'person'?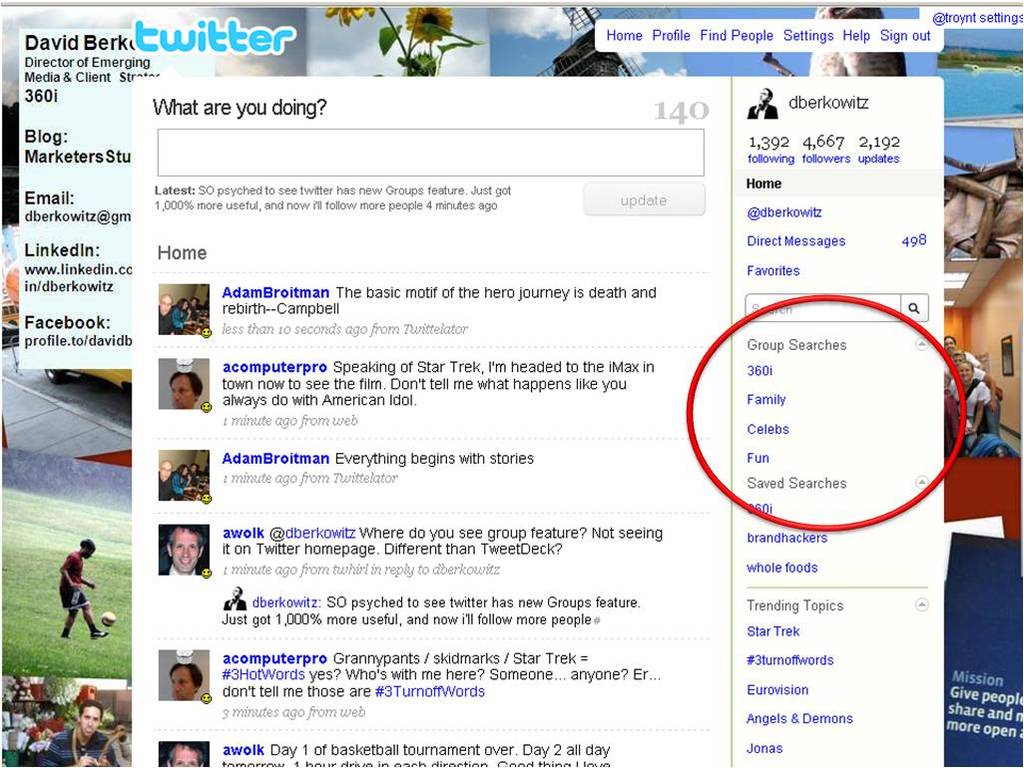
(x1=170, y1=292, x2=194, y2=330)
